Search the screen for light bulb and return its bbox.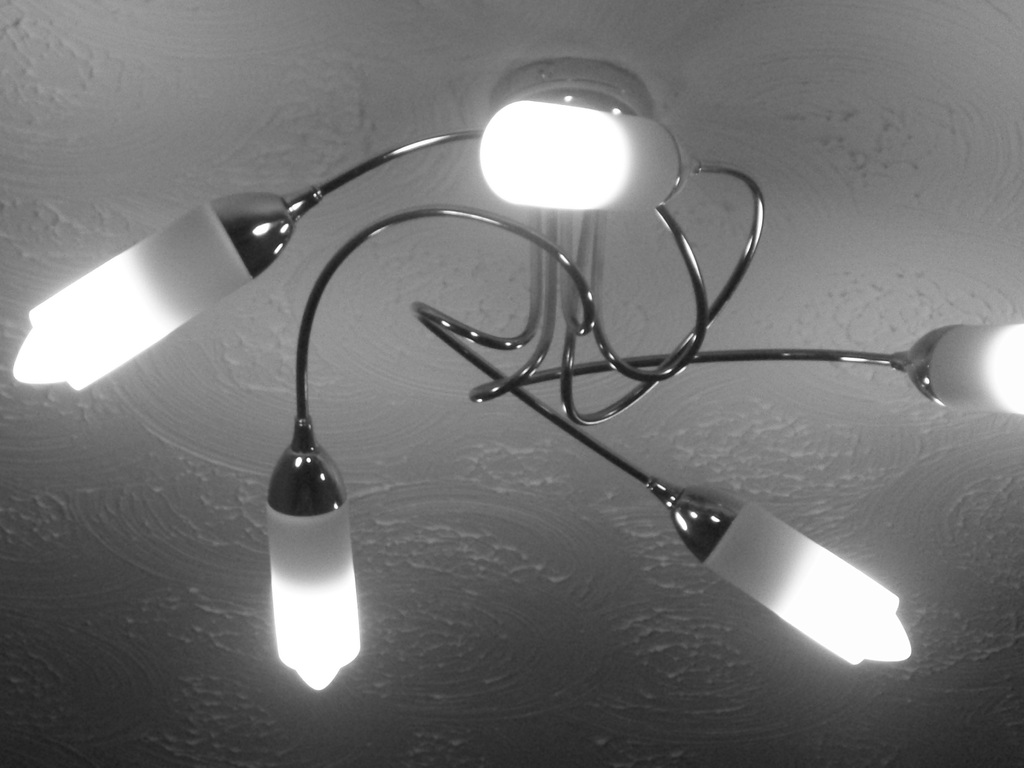
Found: bbox(260, 408, 354, 692).
